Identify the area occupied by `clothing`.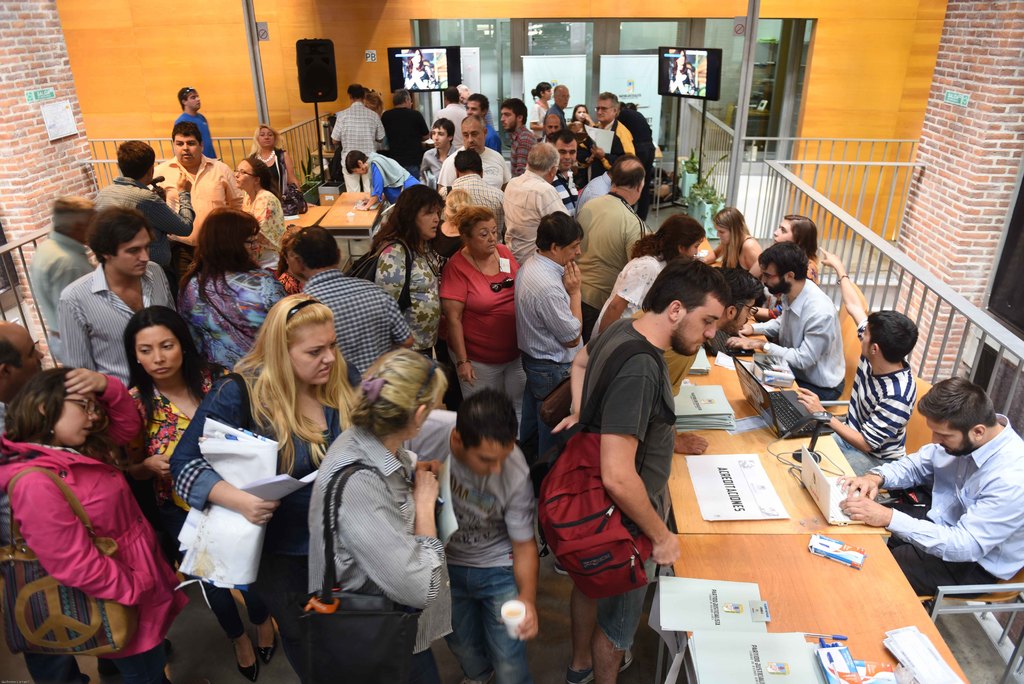
Area: 839, 345, 908, 464.
